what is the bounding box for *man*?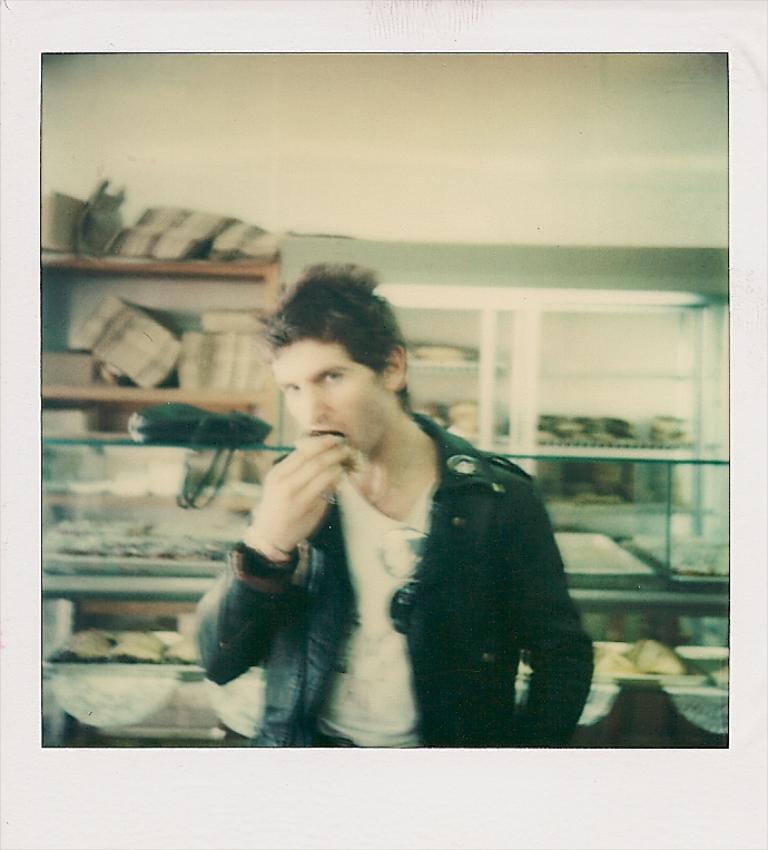
<bbox>184, 290, 600, 768</bbox>.
